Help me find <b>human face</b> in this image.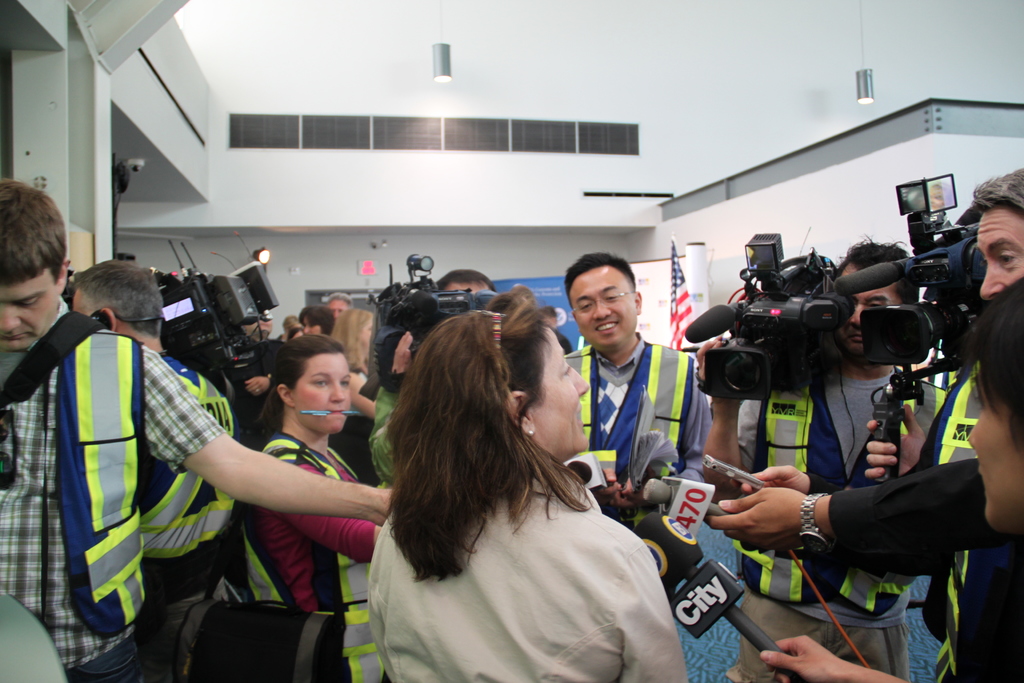
Found it: (359,315,374,361).
